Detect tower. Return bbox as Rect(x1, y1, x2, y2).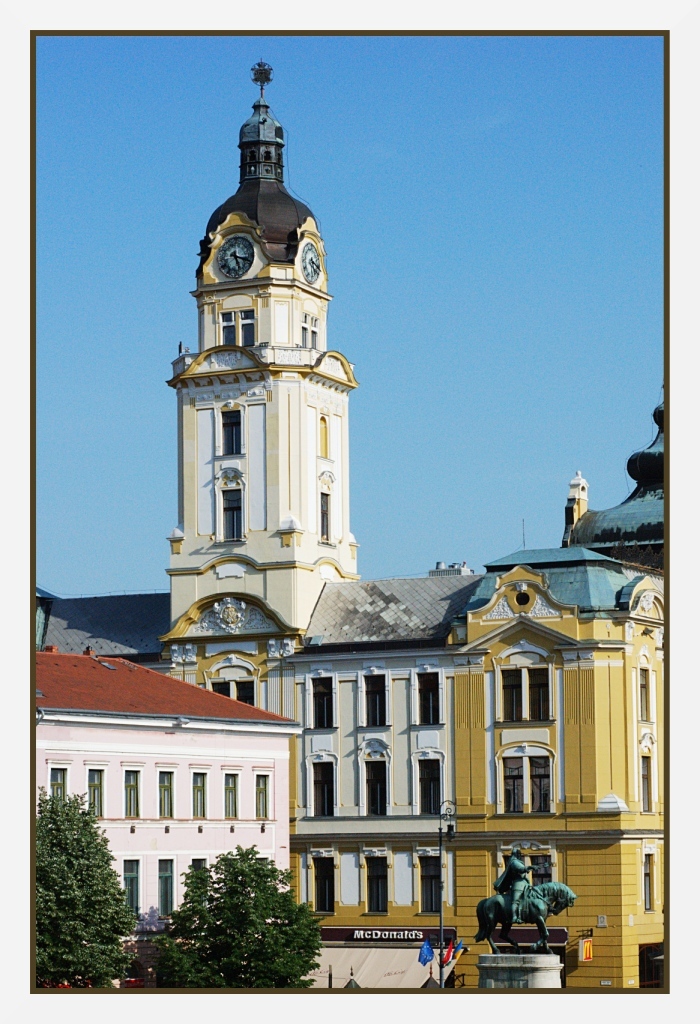
Rect(28, 64, 693, 1006).
